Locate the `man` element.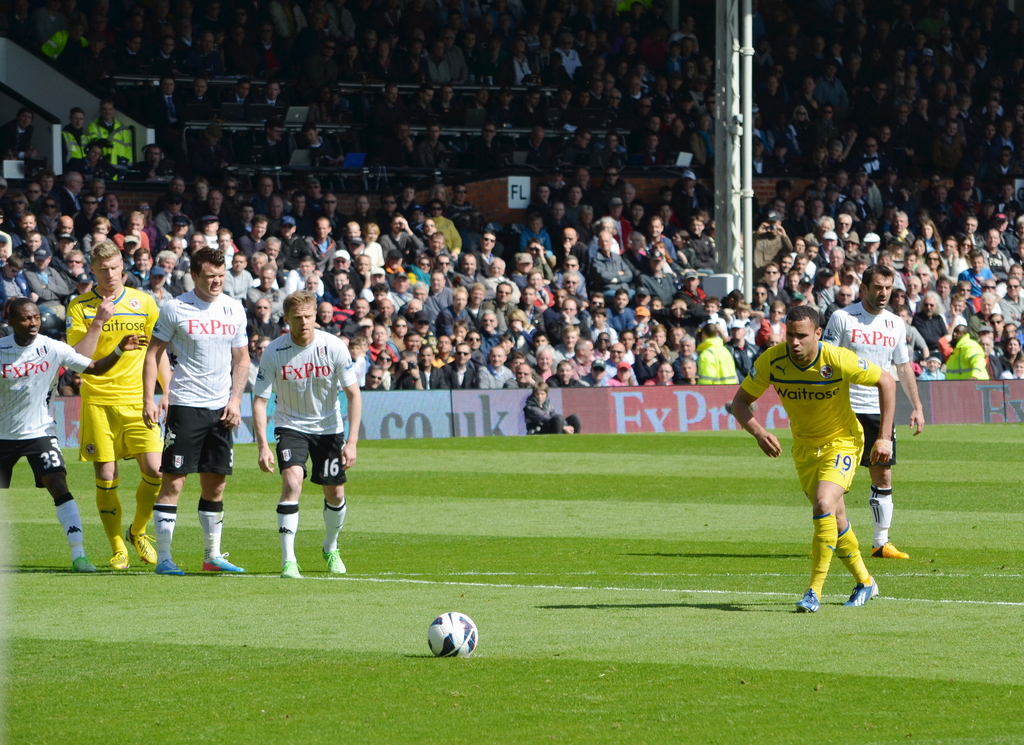
Element bbox: <box>756,300,796,343</box>.
